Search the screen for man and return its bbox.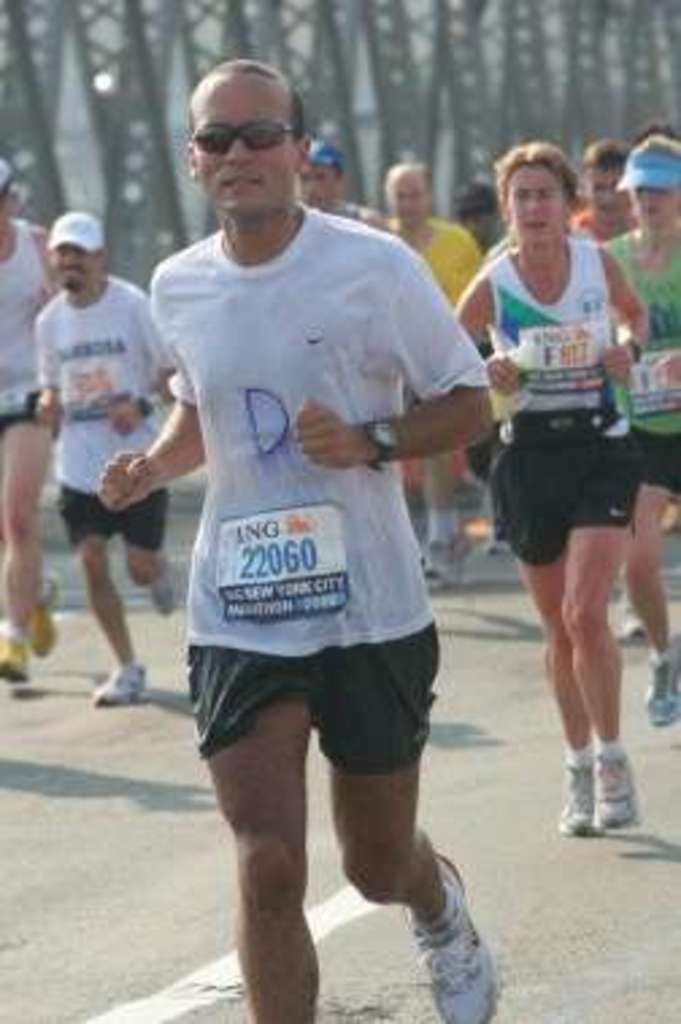
Found: bbox=(124, 57, 497, 1016).
